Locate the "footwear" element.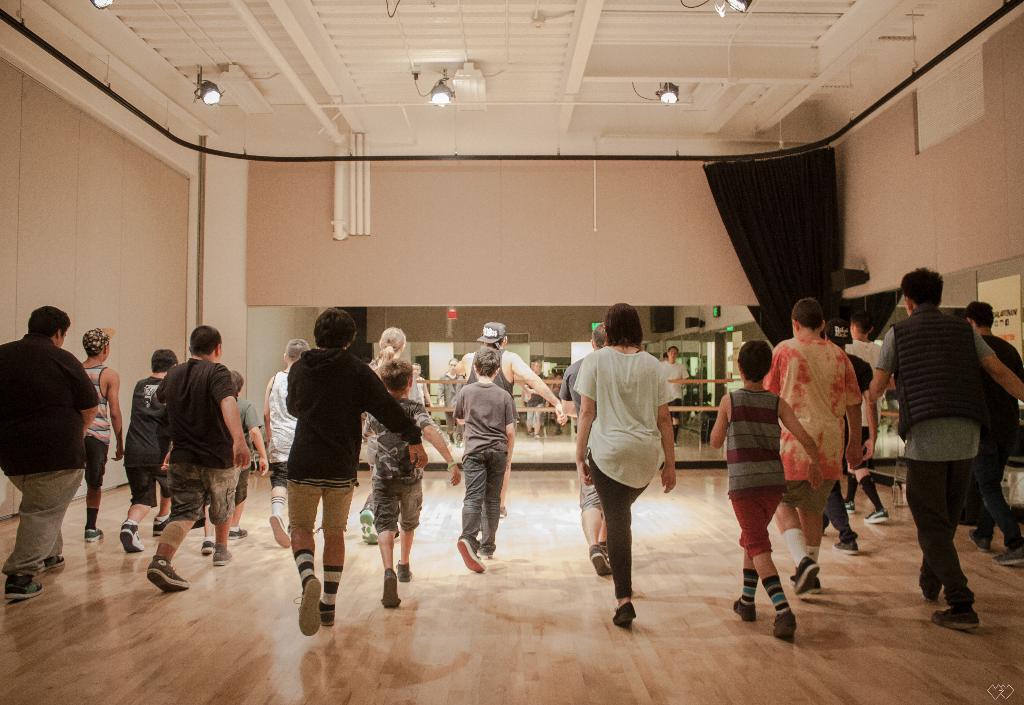
Element bbox: {"x1": 454, "y1": 537, "x2": 488, "y2": 573}.
